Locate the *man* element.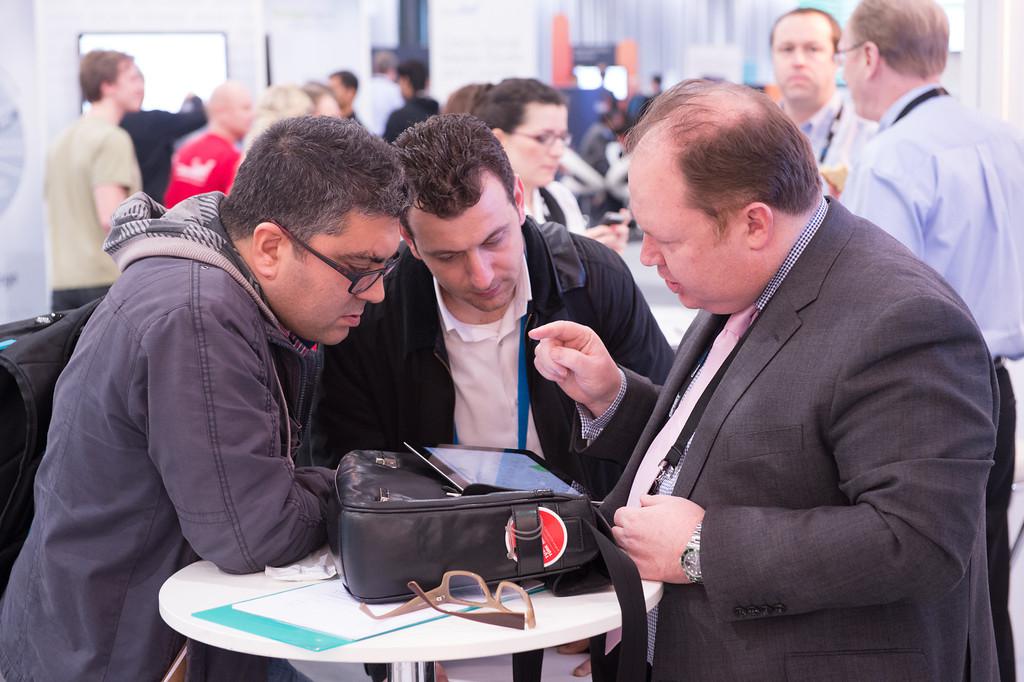
Element bbox: 35:46:140:313.
